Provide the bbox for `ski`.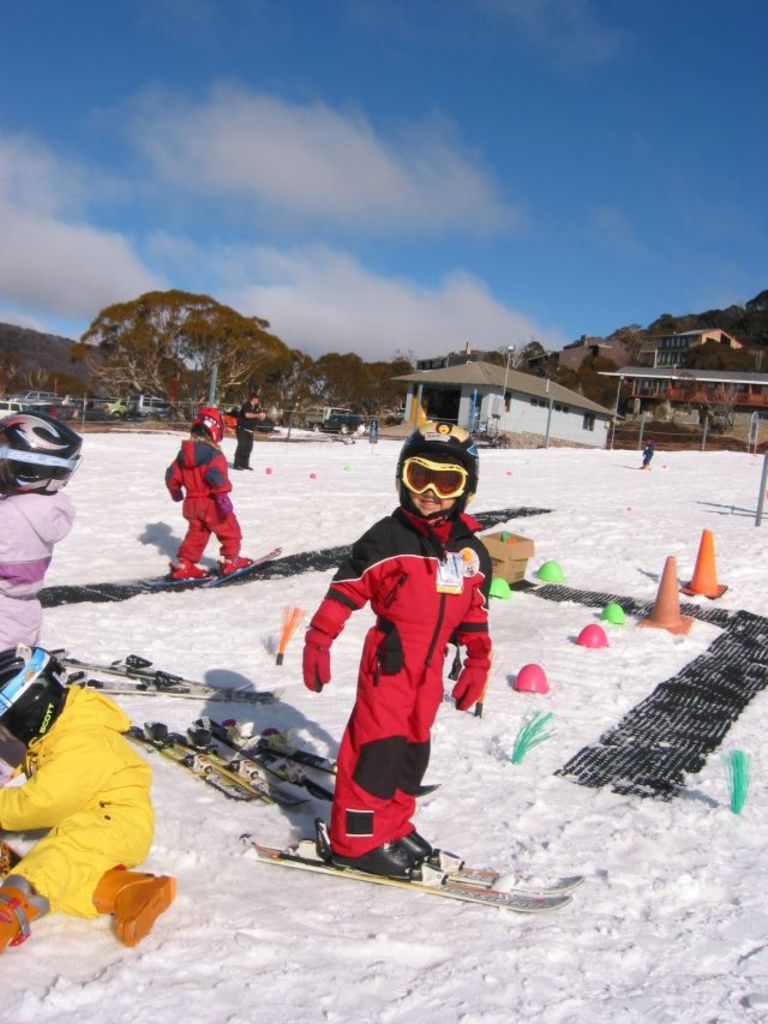
<region>144, 543, 283, 591</region>.
